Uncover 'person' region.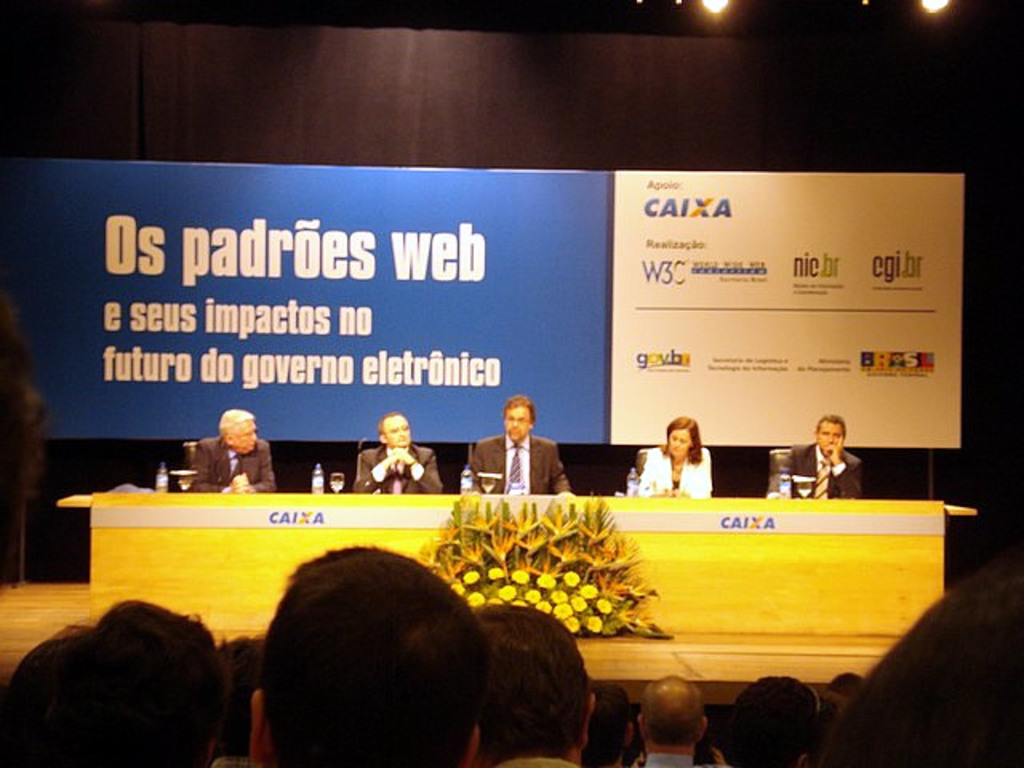
Uncovered: bbox(637, 414, 717, 496).
